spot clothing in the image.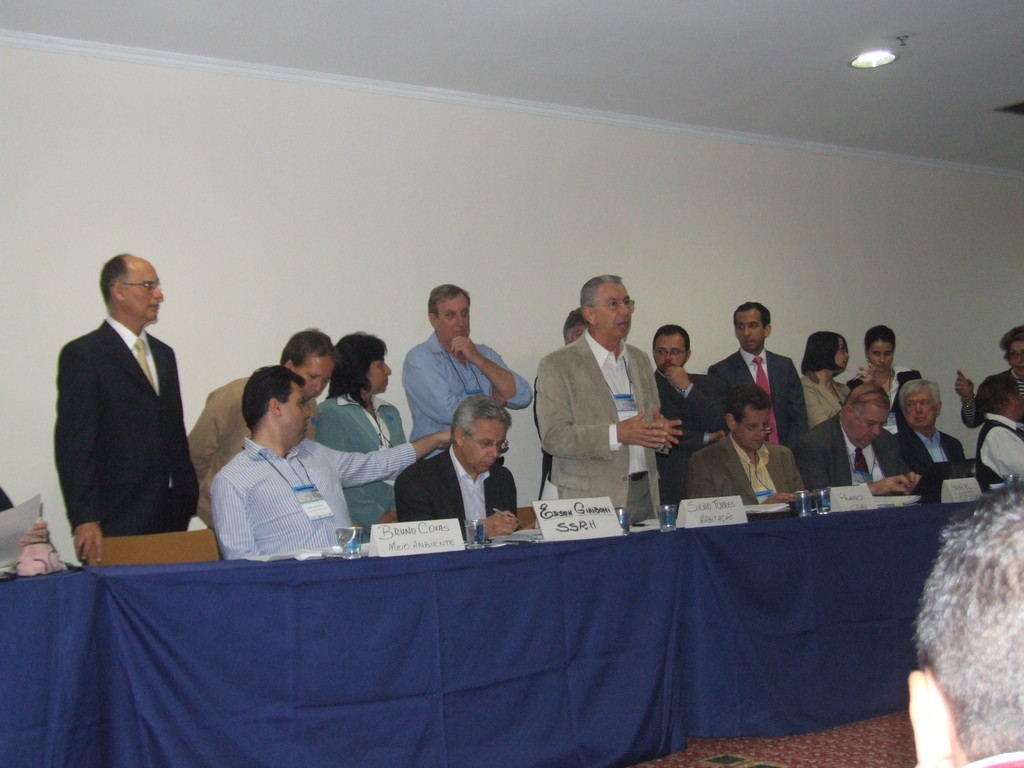
clothing found at bbox=(529, 307, 668, 522).
